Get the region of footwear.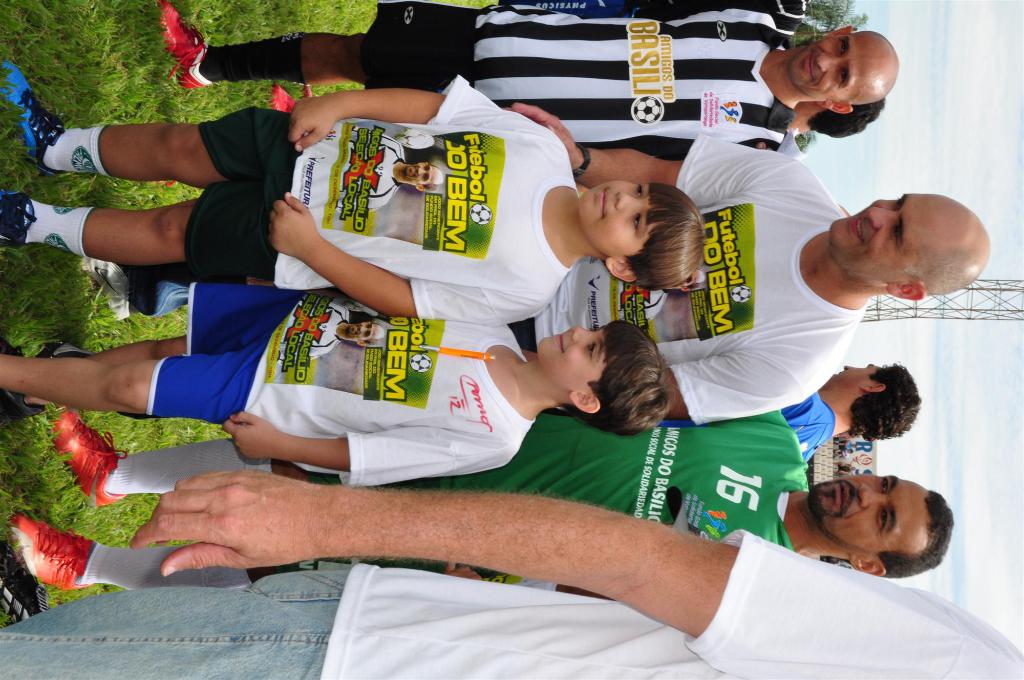
left=0, top=182, right=36, bottom=248.
